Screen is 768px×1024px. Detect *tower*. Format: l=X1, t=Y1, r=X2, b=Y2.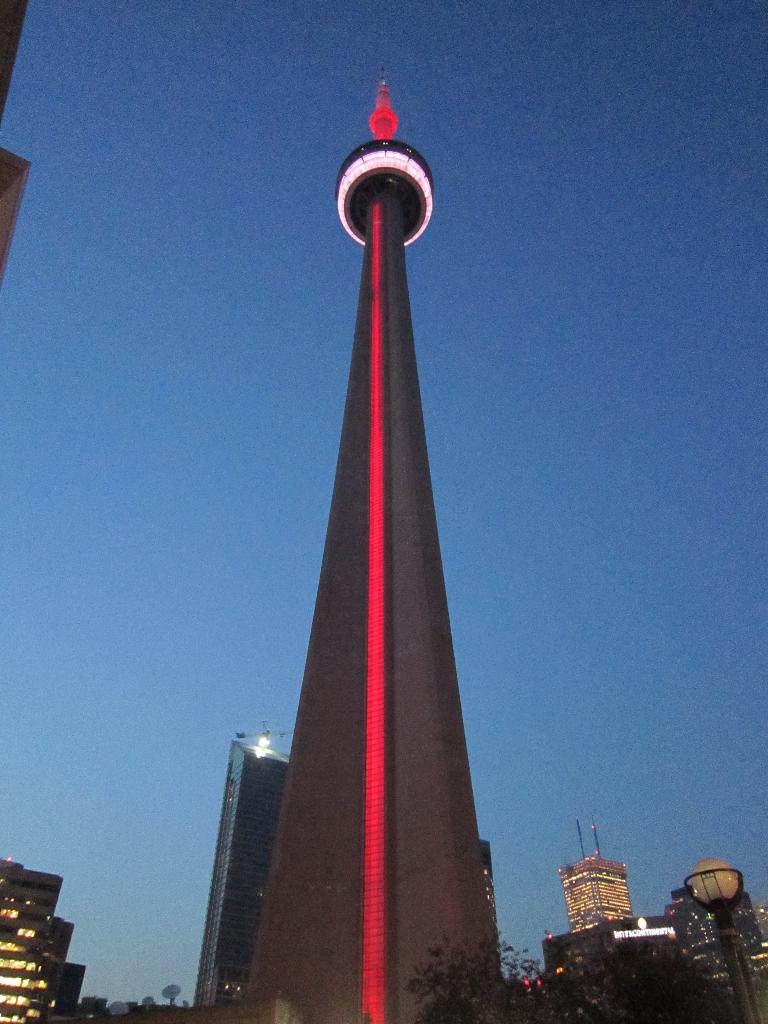
l=227, t=85, r=518, b=1023.
